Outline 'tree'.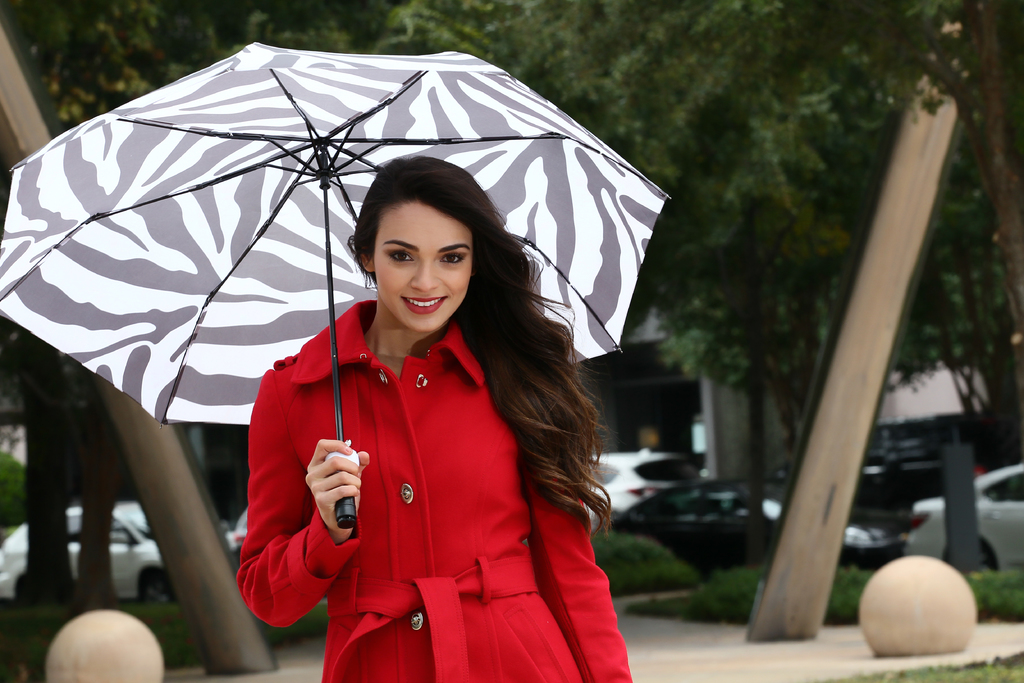
Outline: (493,0,1023,394).
